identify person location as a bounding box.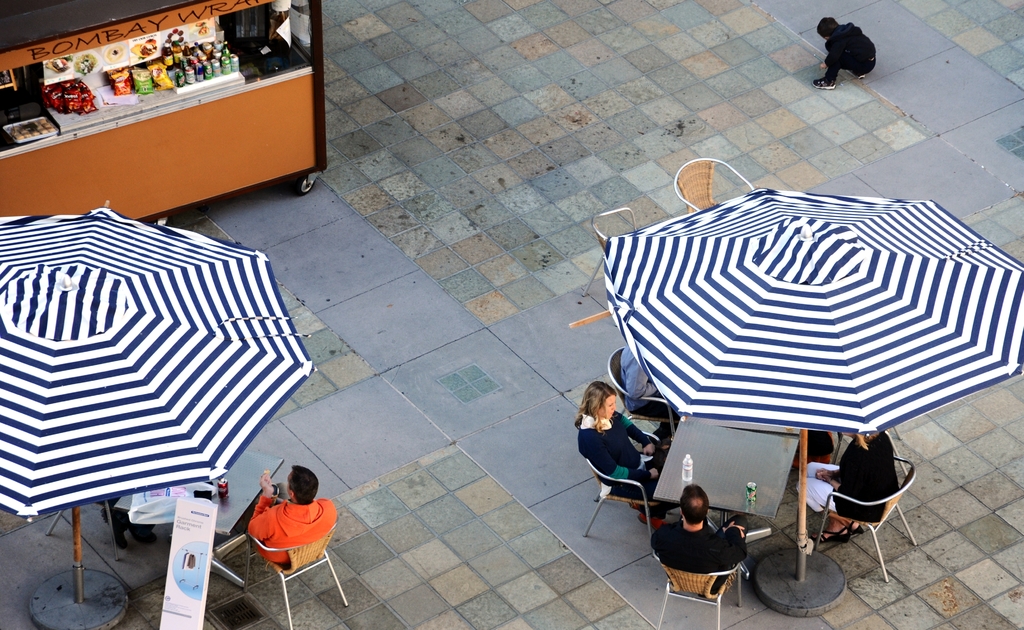
<box>211,461,340,566</box>.
